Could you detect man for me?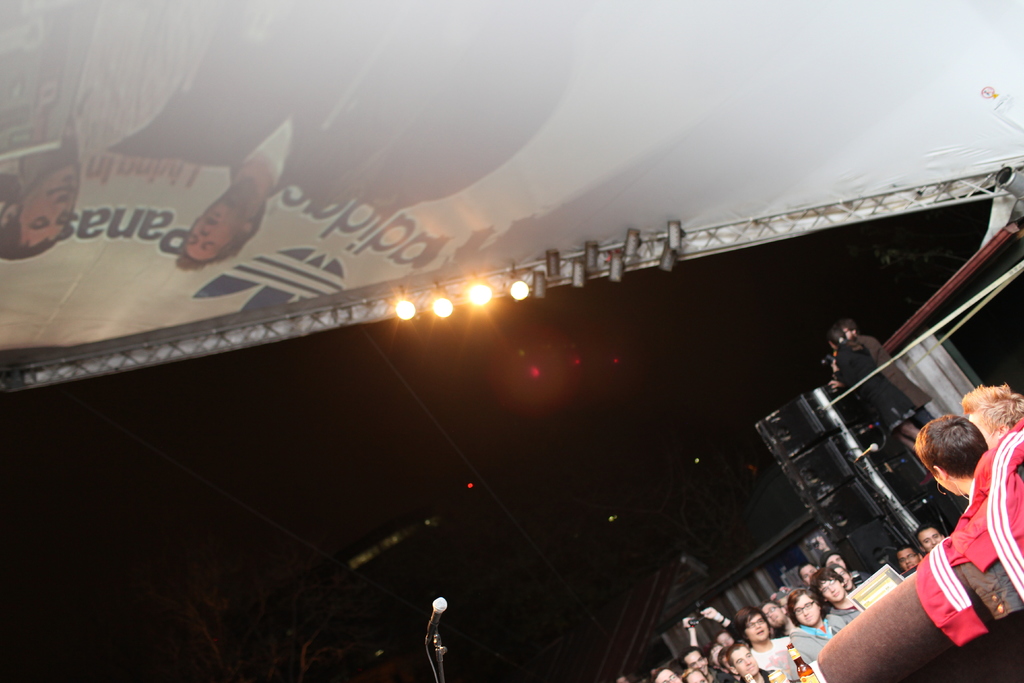
Detection result: detection(0, 0, 203, 268).
